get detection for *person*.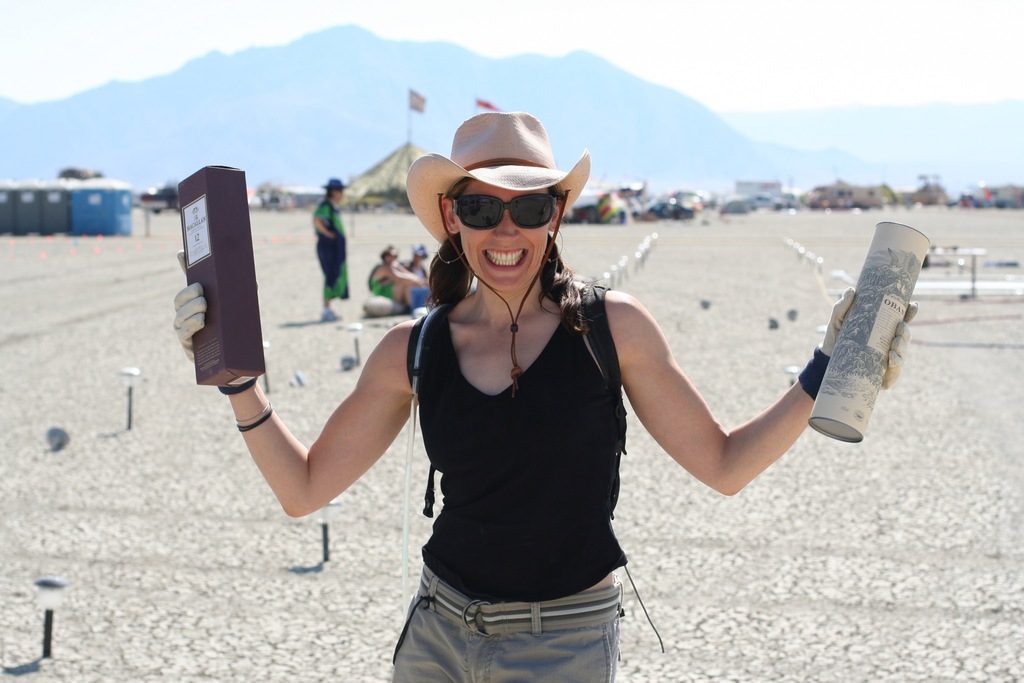
Detection: bbox=(305, 172, 351, 310).
